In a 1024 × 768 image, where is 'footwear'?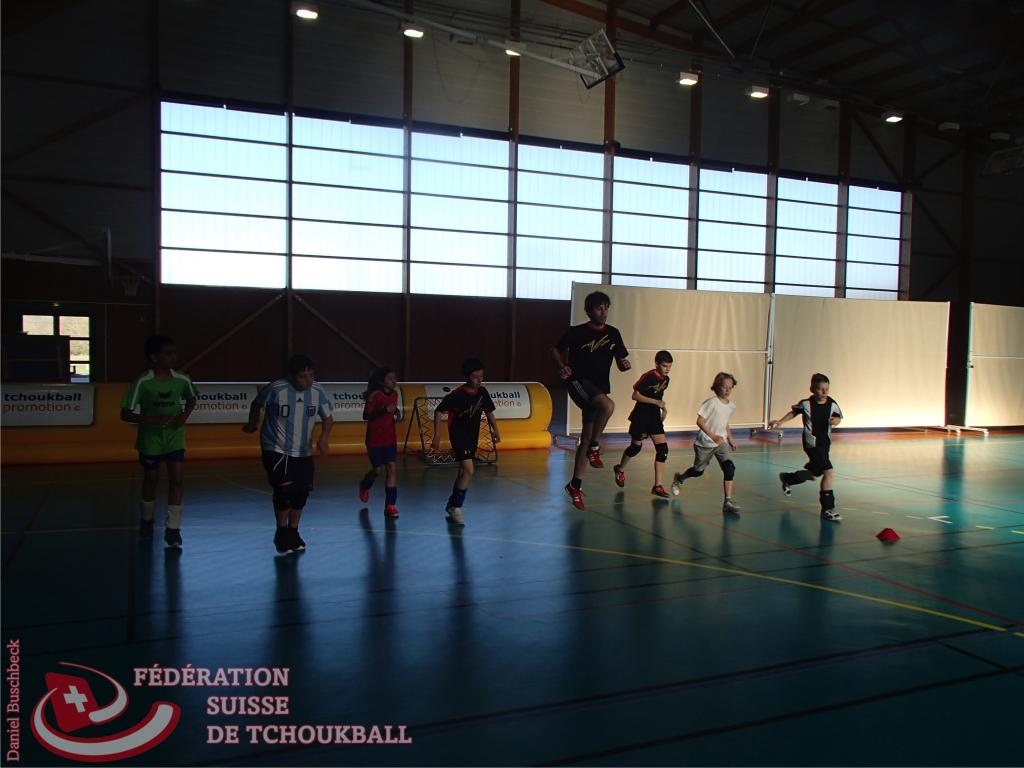
left=384, top=502, right=397, bottom=517.
